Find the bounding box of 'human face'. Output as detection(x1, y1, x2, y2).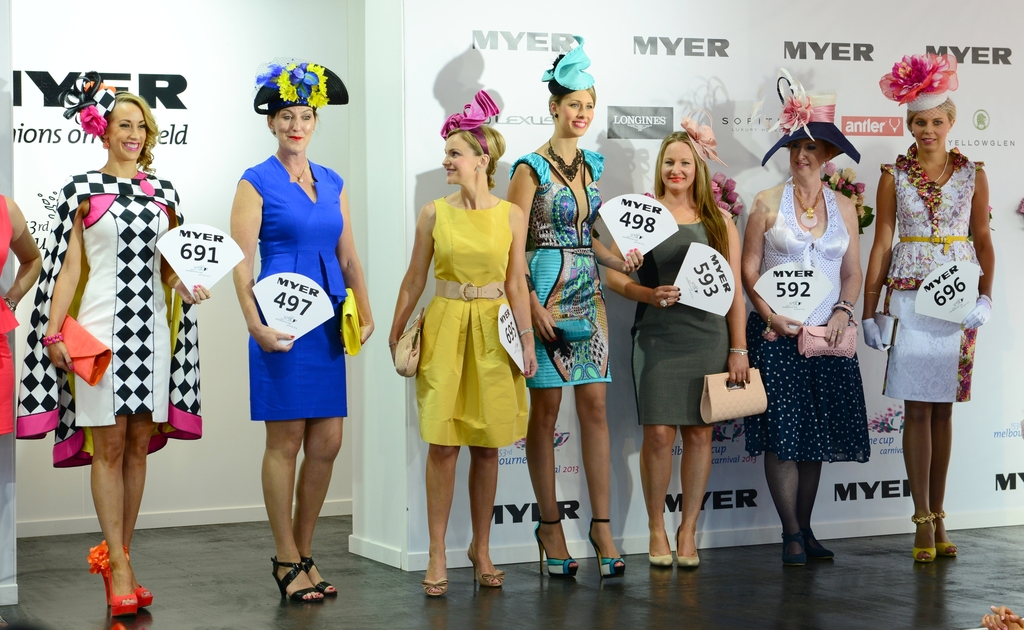
detection(664, 141, 696, 195).
